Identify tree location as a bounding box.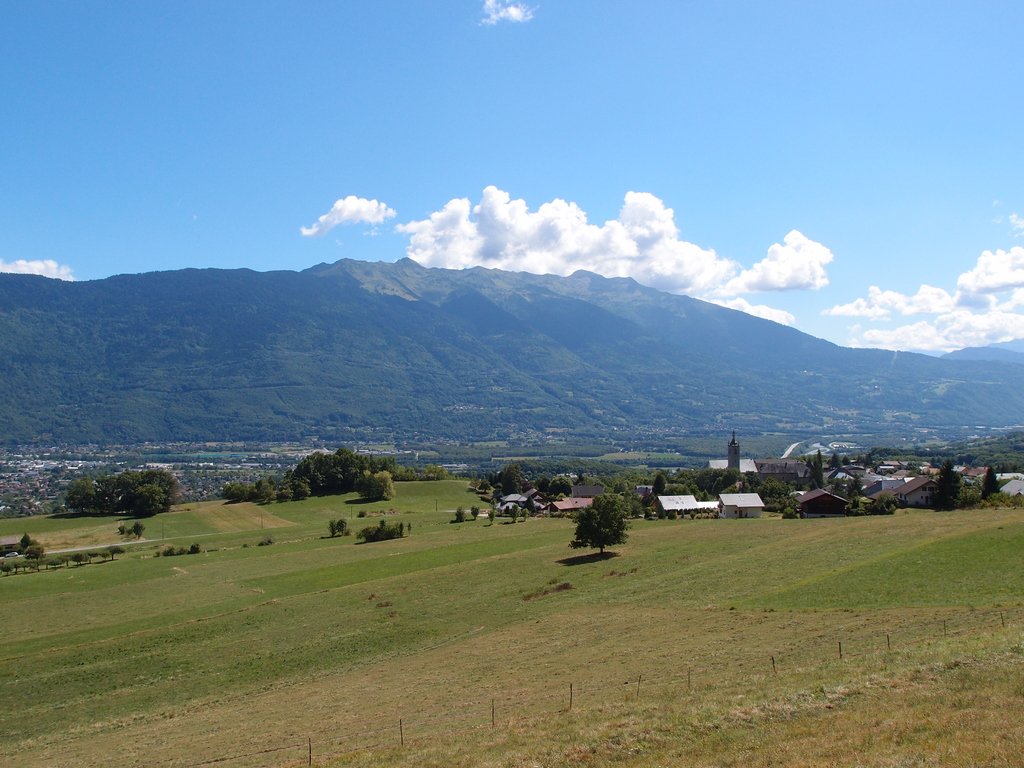
<region>359, 519, 406, 543</region>.
